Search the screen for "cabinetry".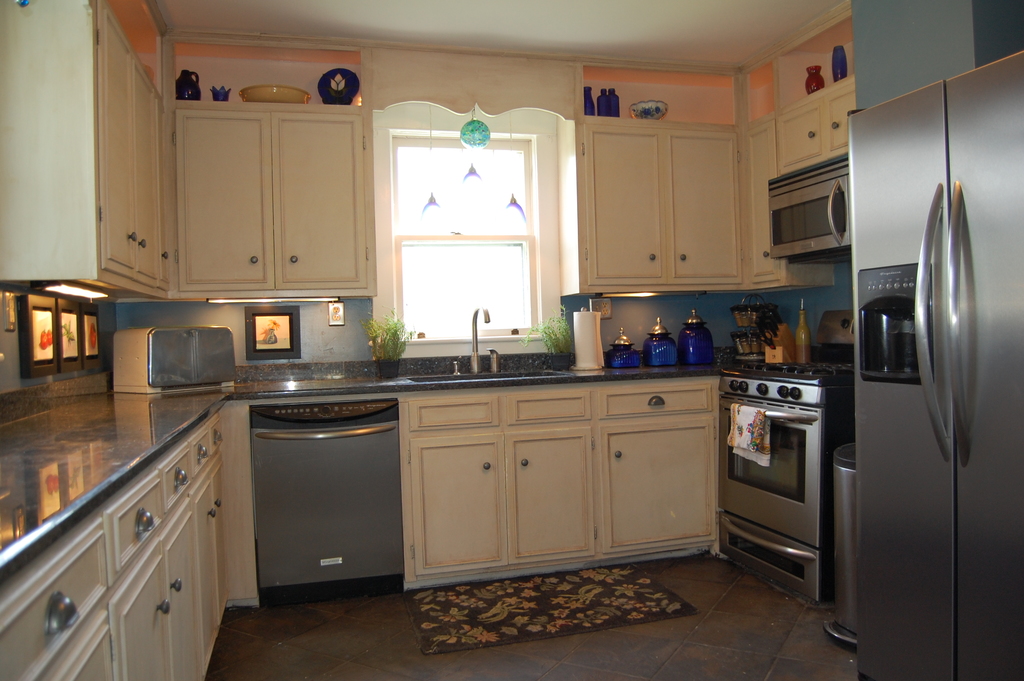
Found at box=[52, 603, 115, 680].
